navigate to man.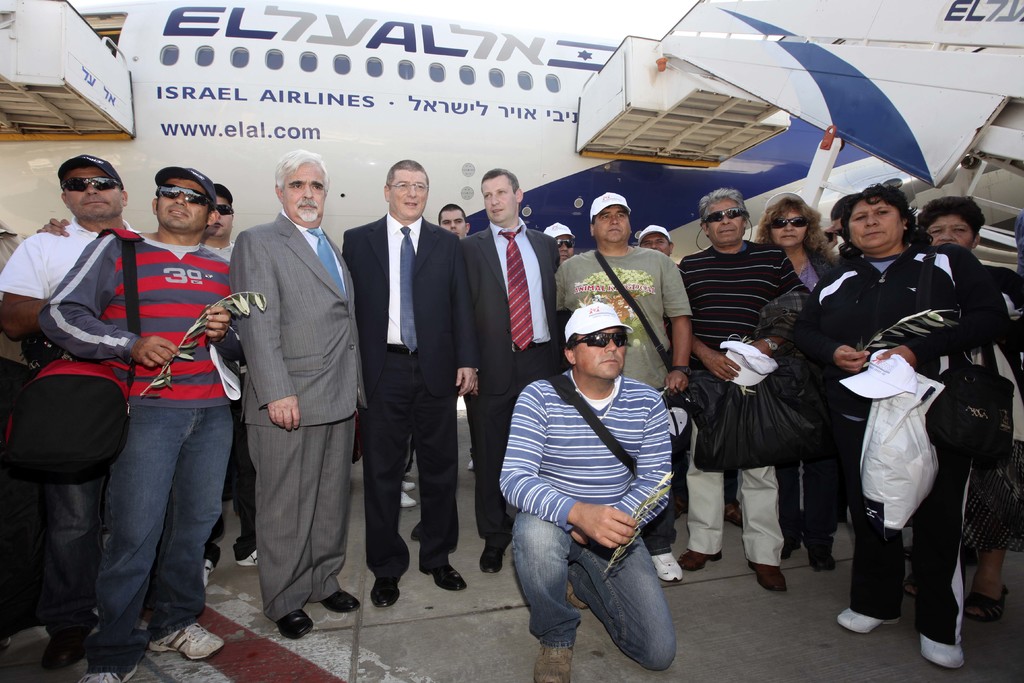
Navigation target: region(636, 223, 679, 263).
